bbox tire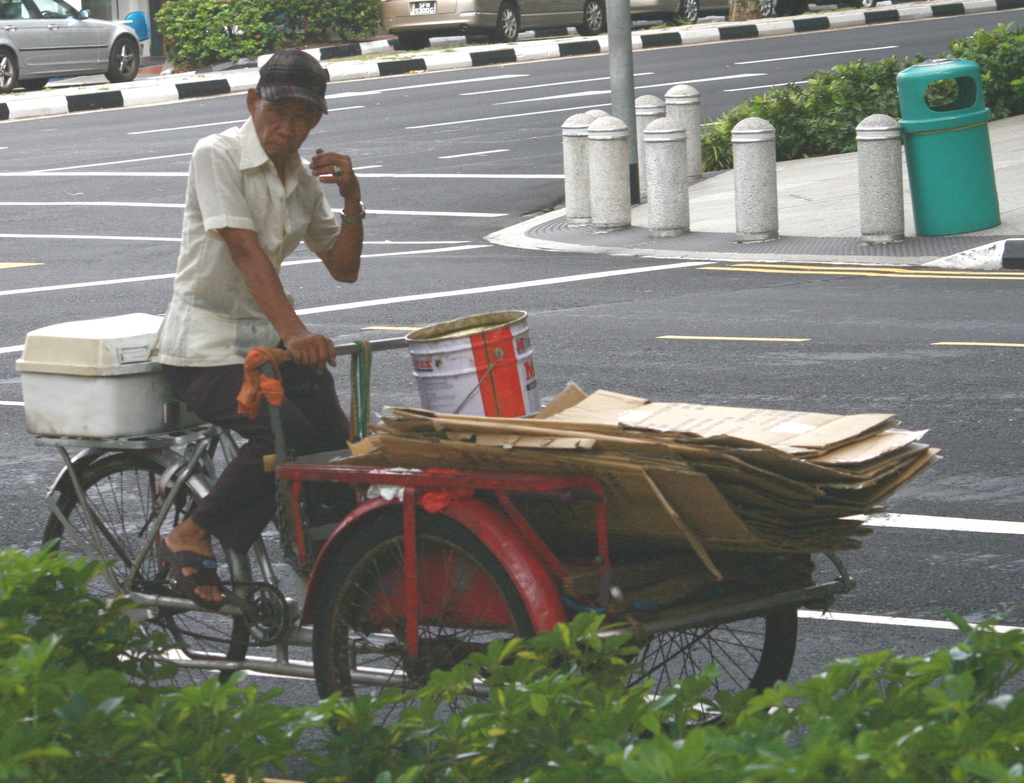
x1=577, y1=3, x2=607, y2=38
